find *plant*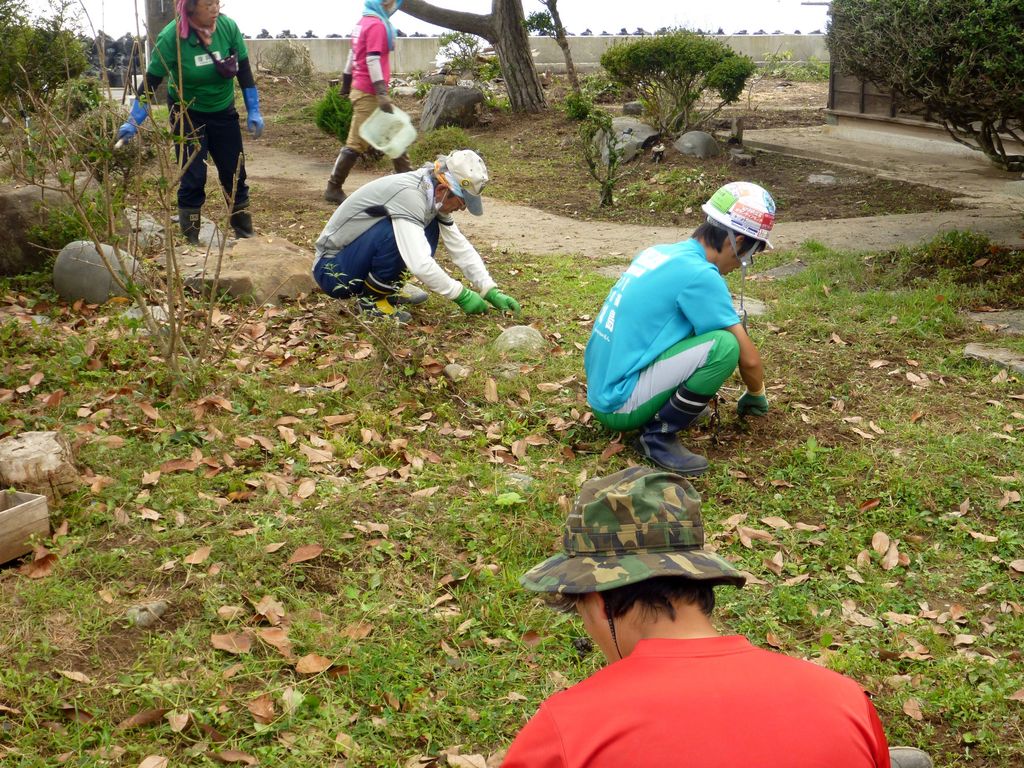
region(307, 74, 354, 145)
